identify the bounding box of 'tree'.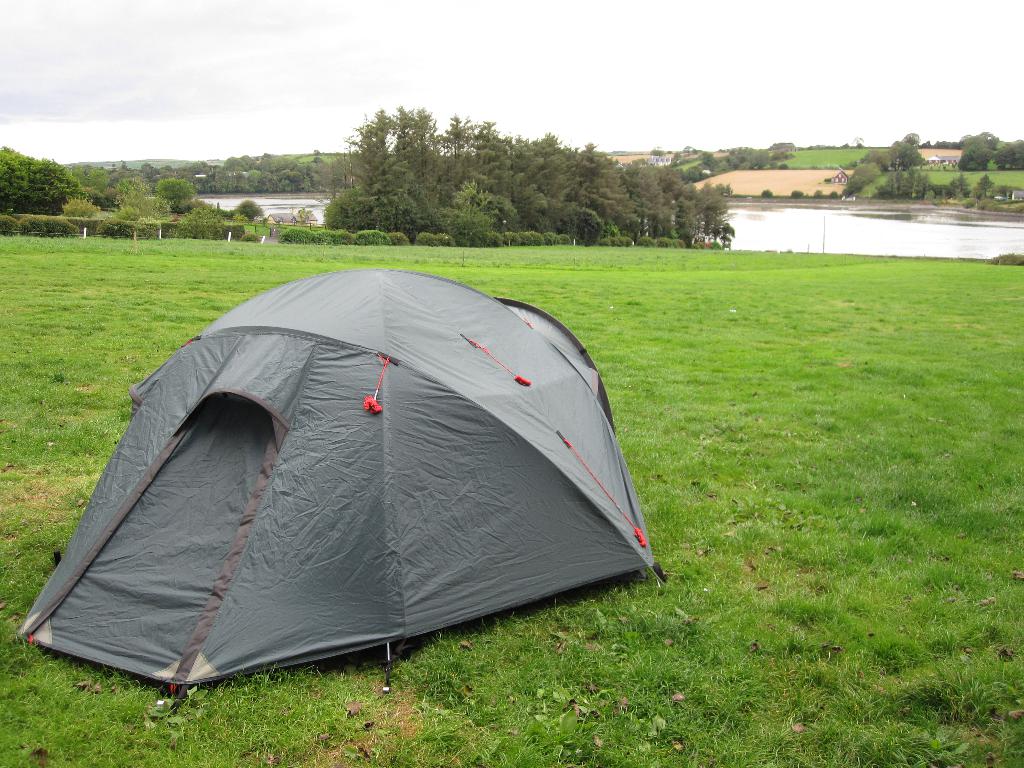
[left=439, top=177, right=499, bottom=246].
